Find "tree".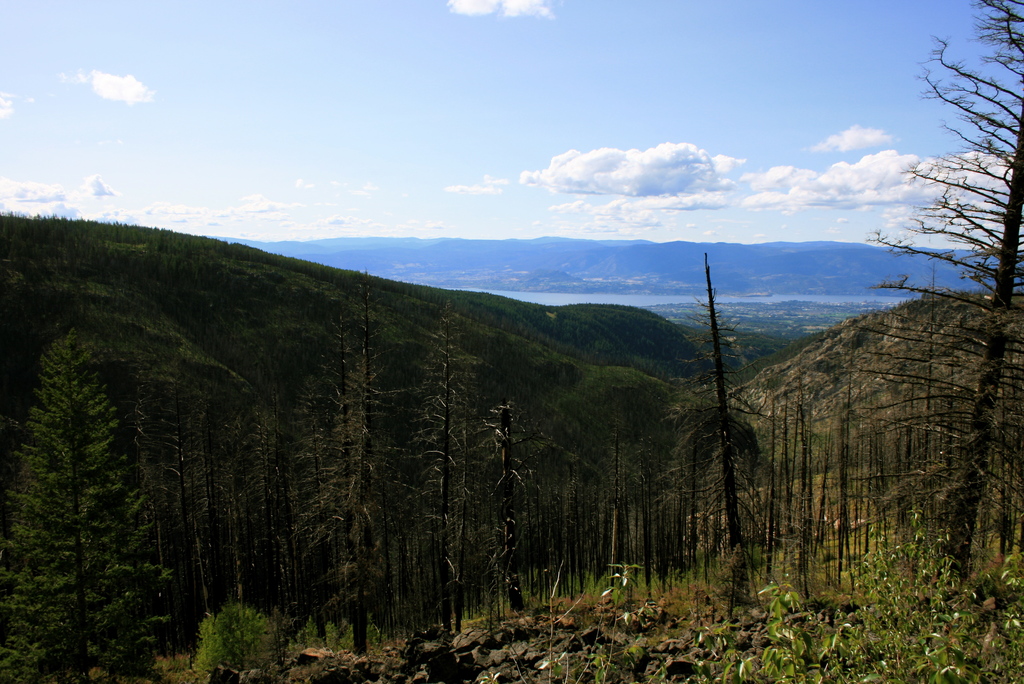
<region>850, 0, 1023, 578</region>.
